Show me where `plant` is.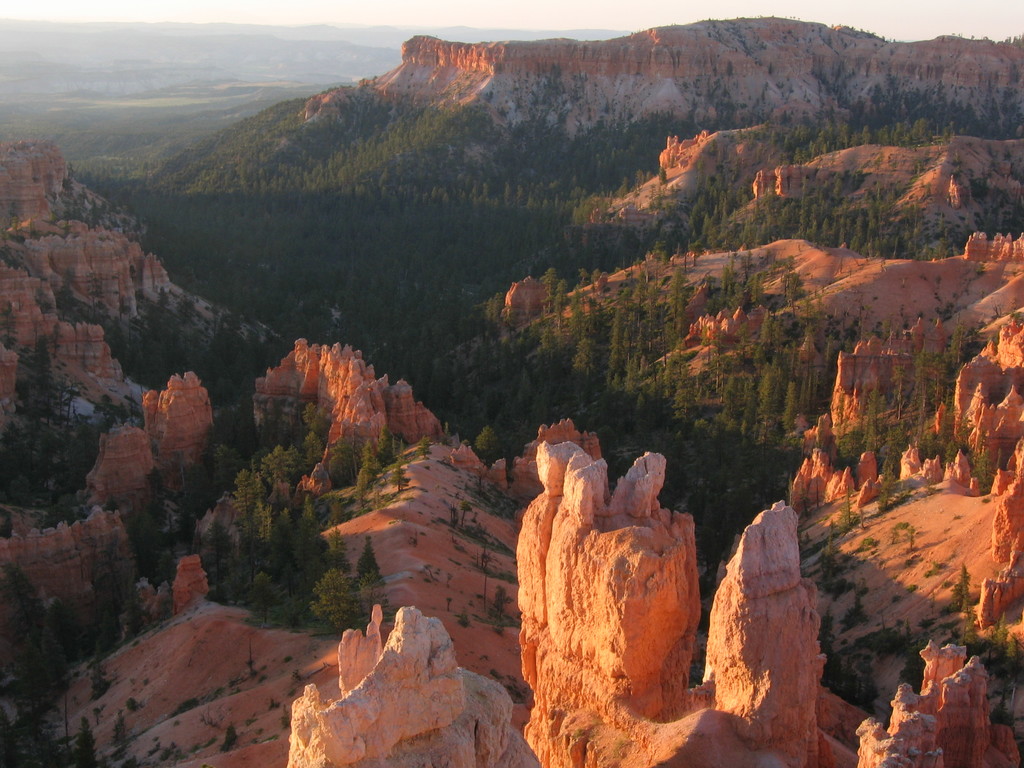
`plant` is at bbox=[935, 274, 941, 282].
